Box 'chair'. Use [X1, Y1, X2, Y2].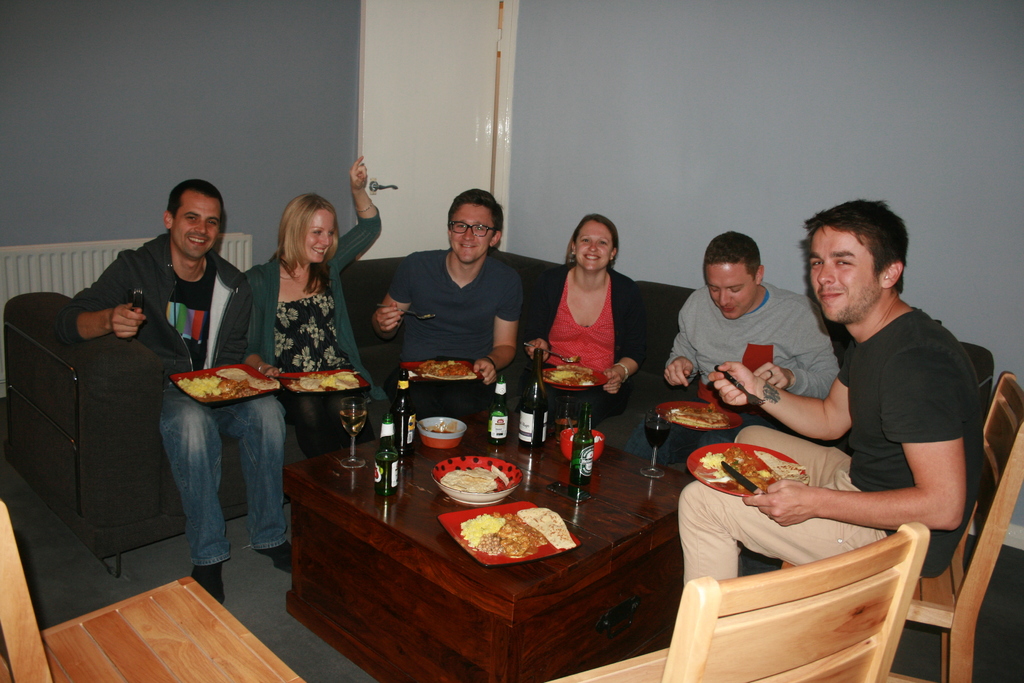
[776, 371, 1023, 682].
